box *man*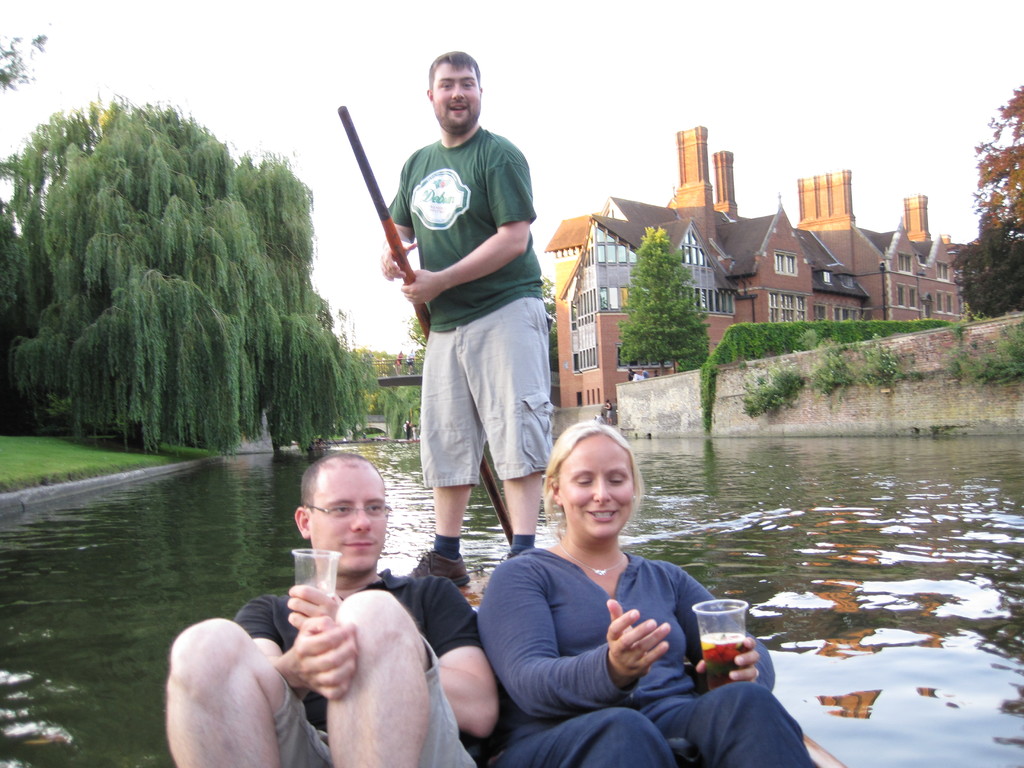
select_region(380, 46, 554, 587)
